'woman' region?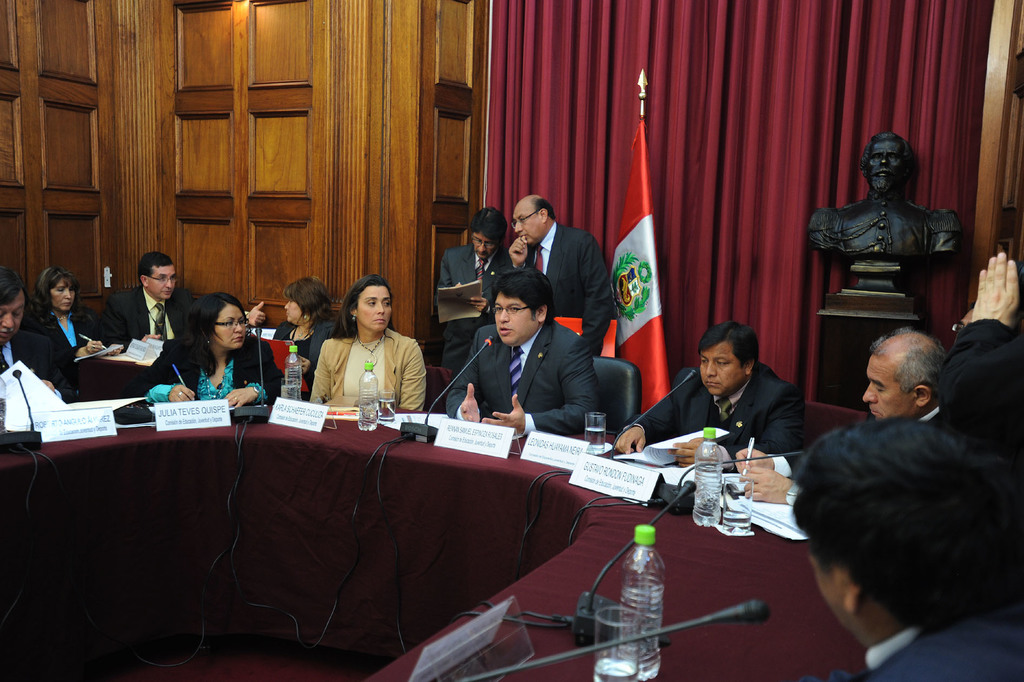
x1=20, y1=265, x2=124, y2=397
